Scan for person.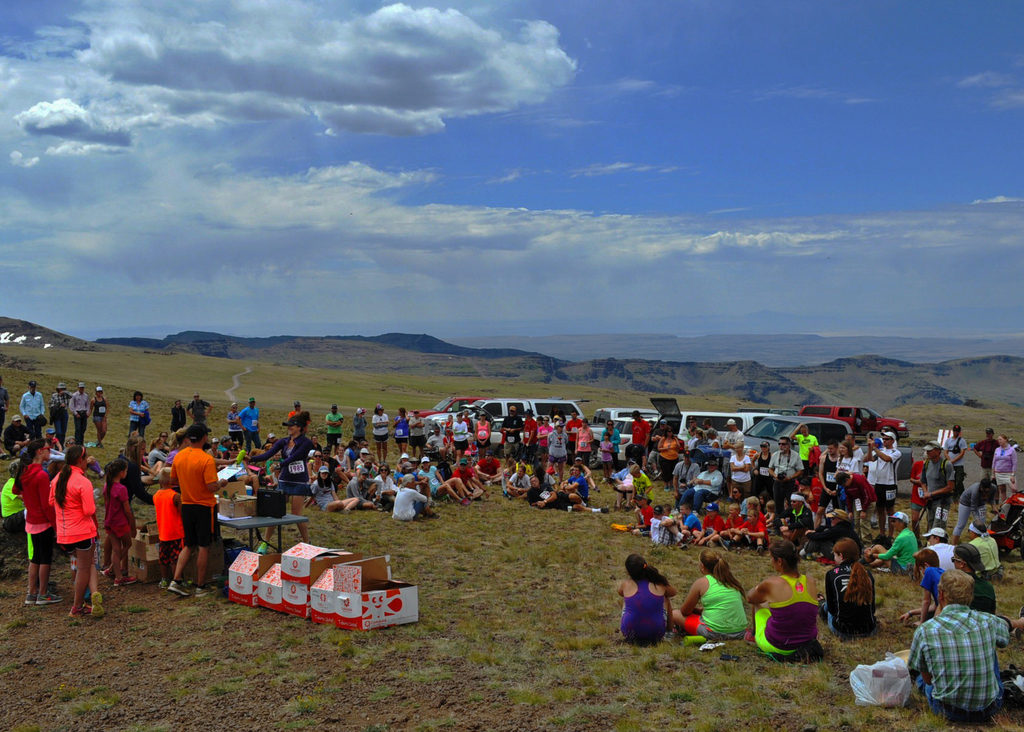
Scan result: rect(412, 405, 429, 454).
